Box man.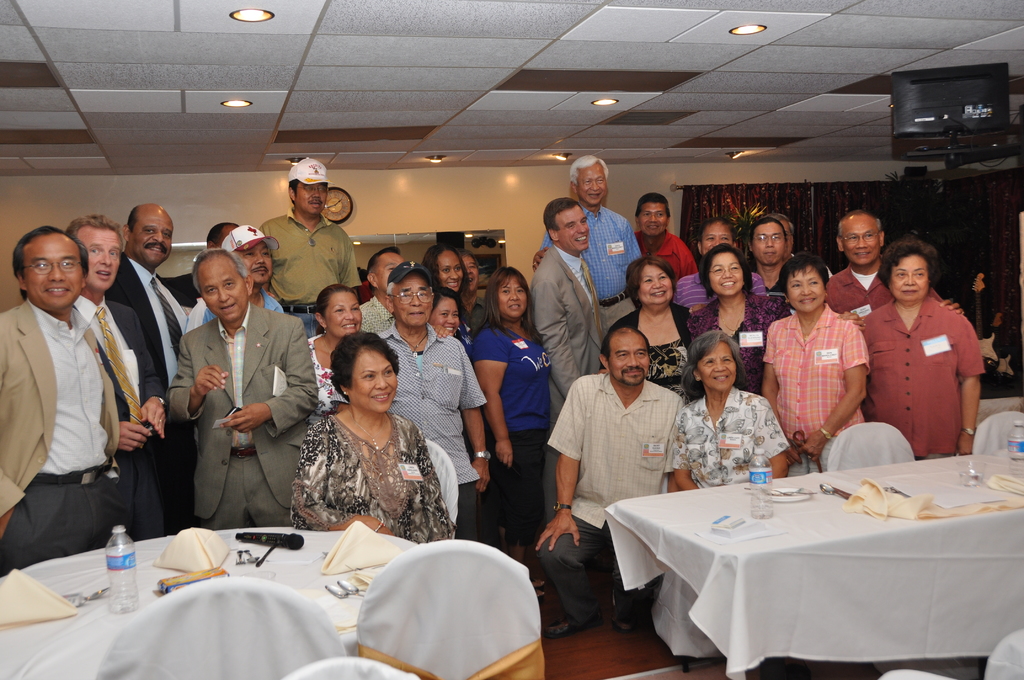
x1=531, y1=154, x2=643, y2=334.
